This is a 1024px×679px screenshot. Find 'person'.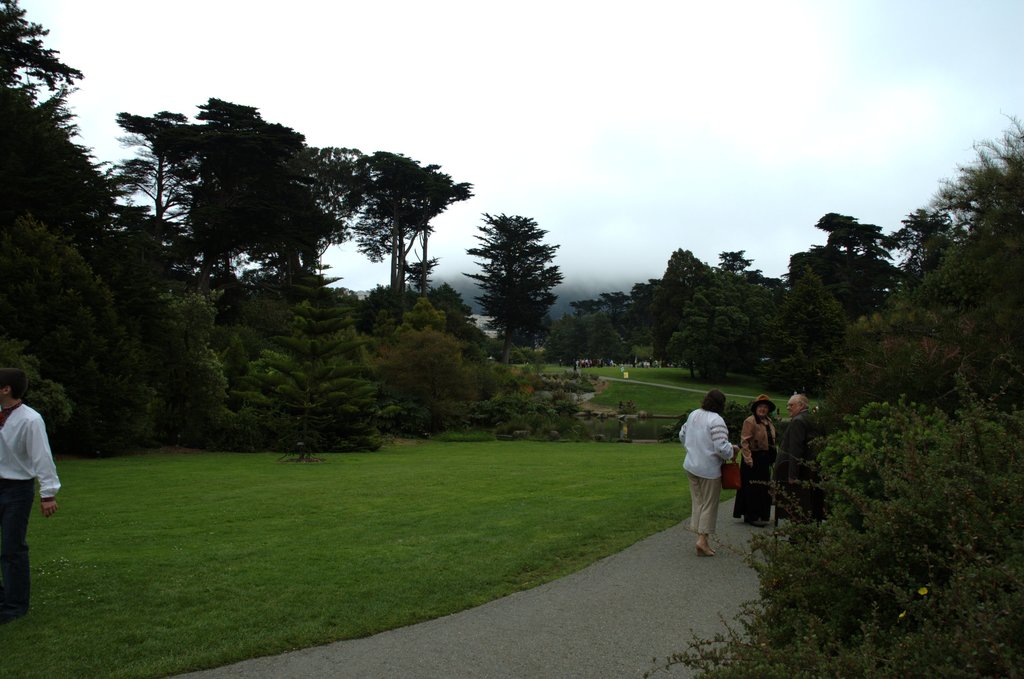
Bounding box: crop(687, 400, 749, 567).
